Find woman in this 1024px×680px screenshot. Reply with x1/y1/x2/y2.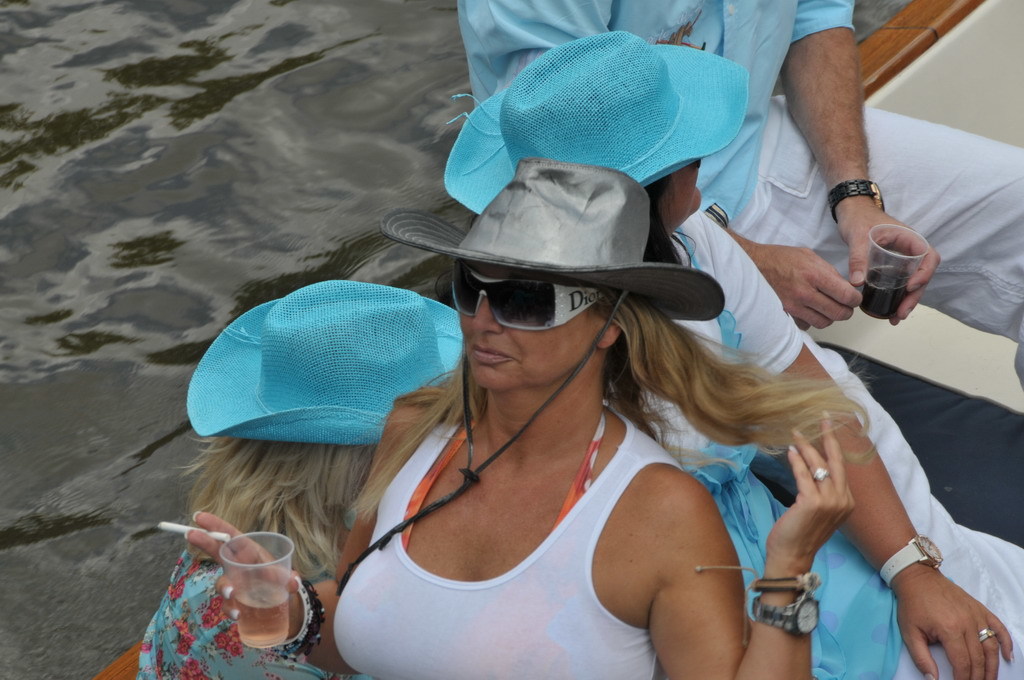
444/29/1015/679.
